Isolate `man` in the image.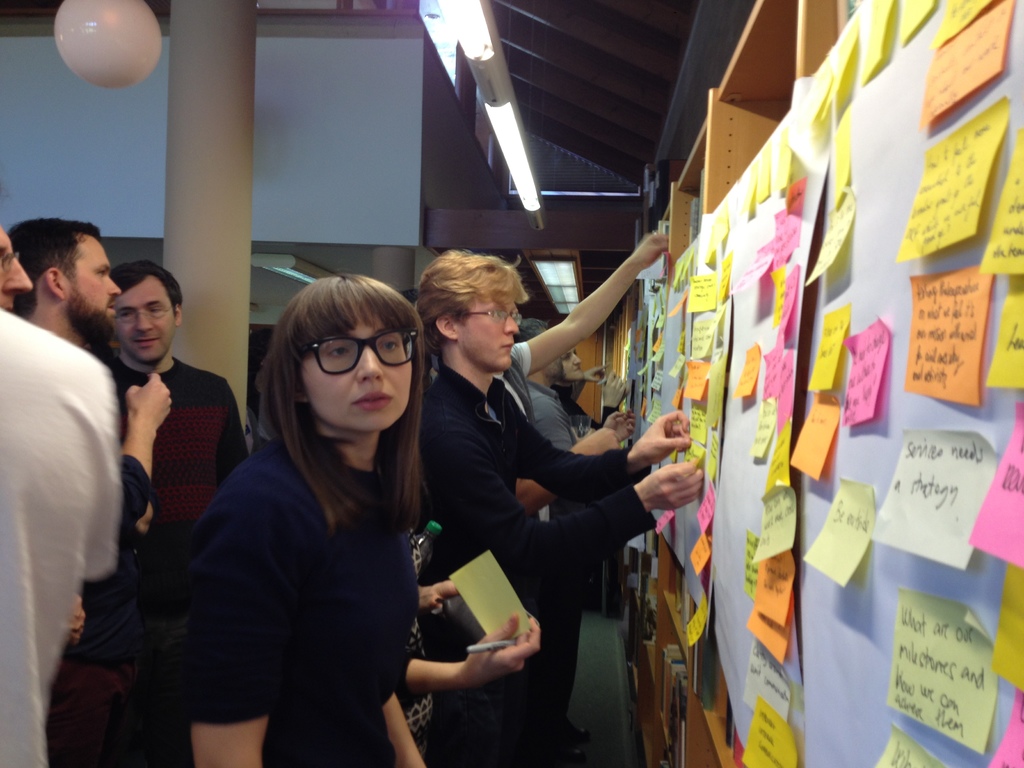
Isolated region: select_region(550, 339, 627, 450).
